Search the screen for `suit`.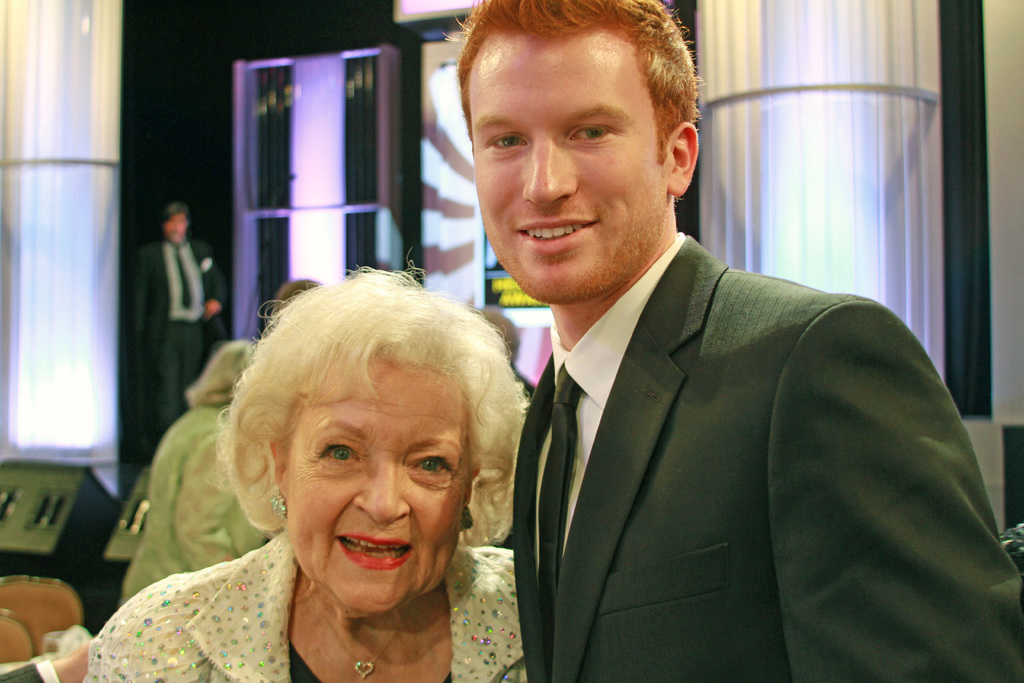
Found at region(127, 235, 227, 450).
